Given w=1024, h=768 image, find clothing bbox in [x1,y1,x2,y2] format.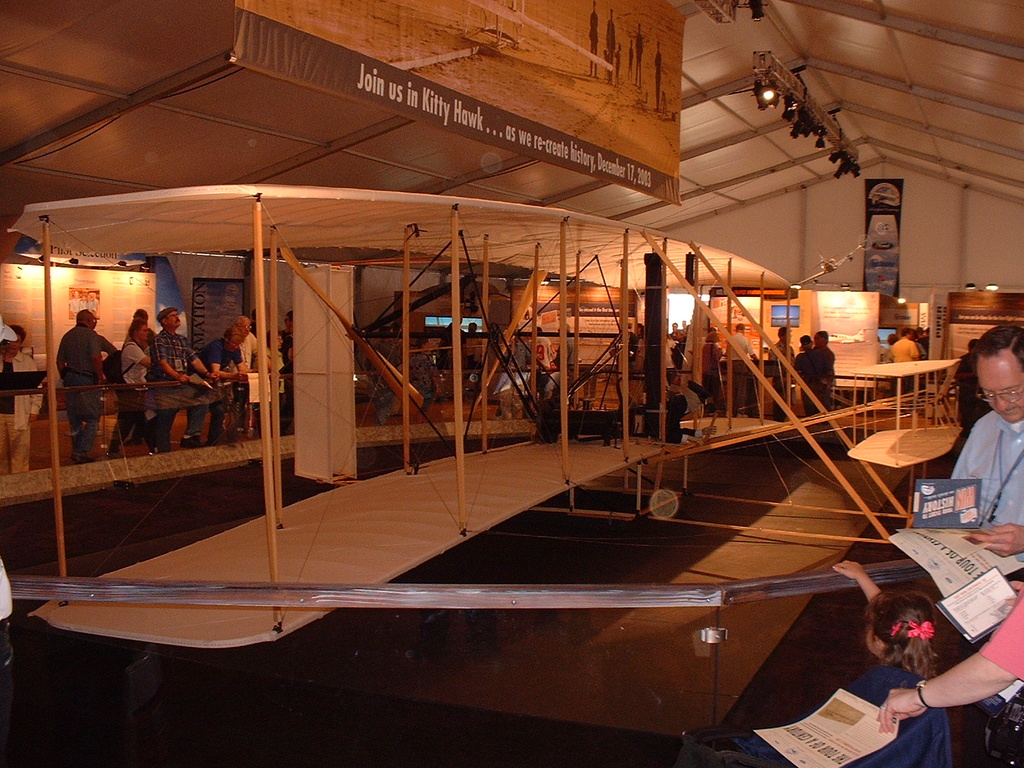
[745,668,947,767].
